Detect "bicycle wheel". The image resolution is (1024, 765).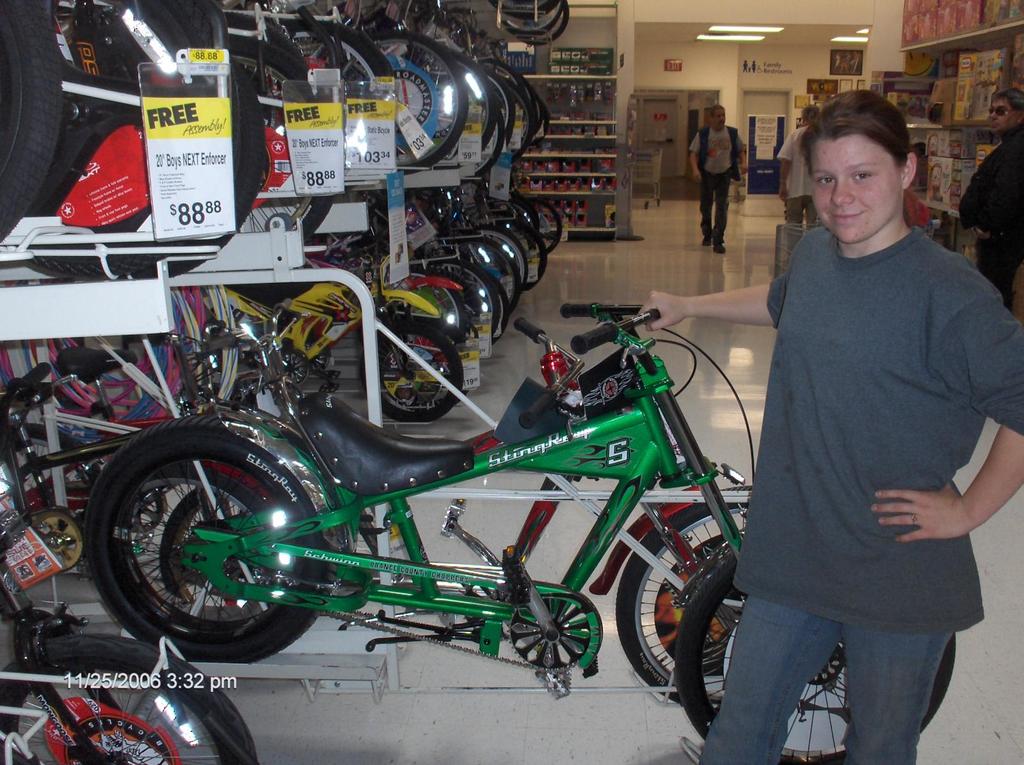
bbox=[0, 0, 63, 236].
